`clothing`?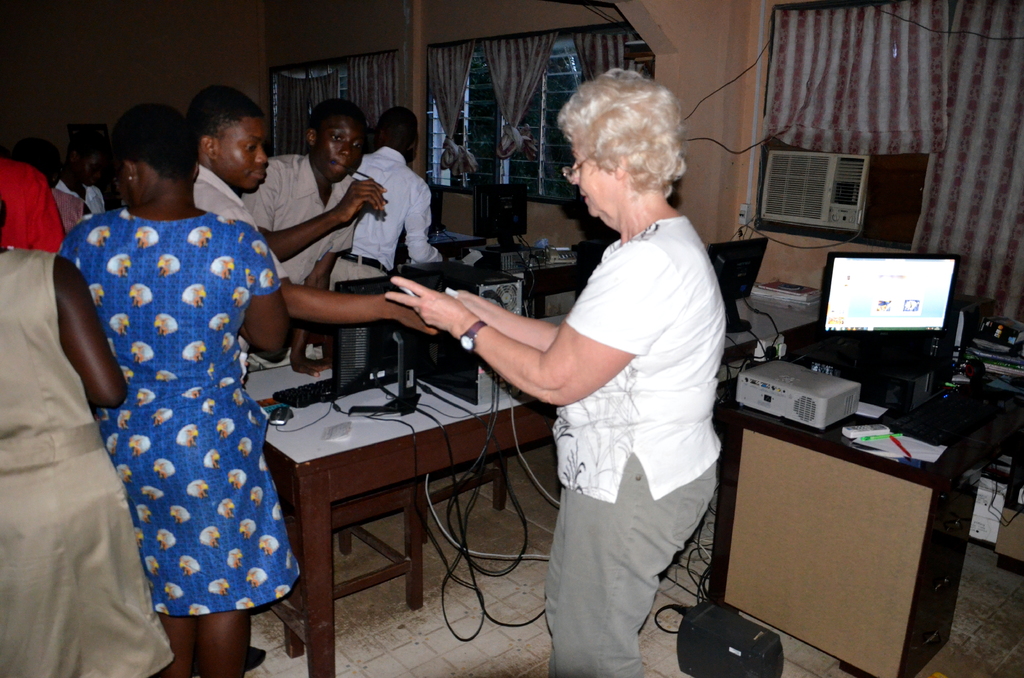
region(0, 246, 177, 677)
